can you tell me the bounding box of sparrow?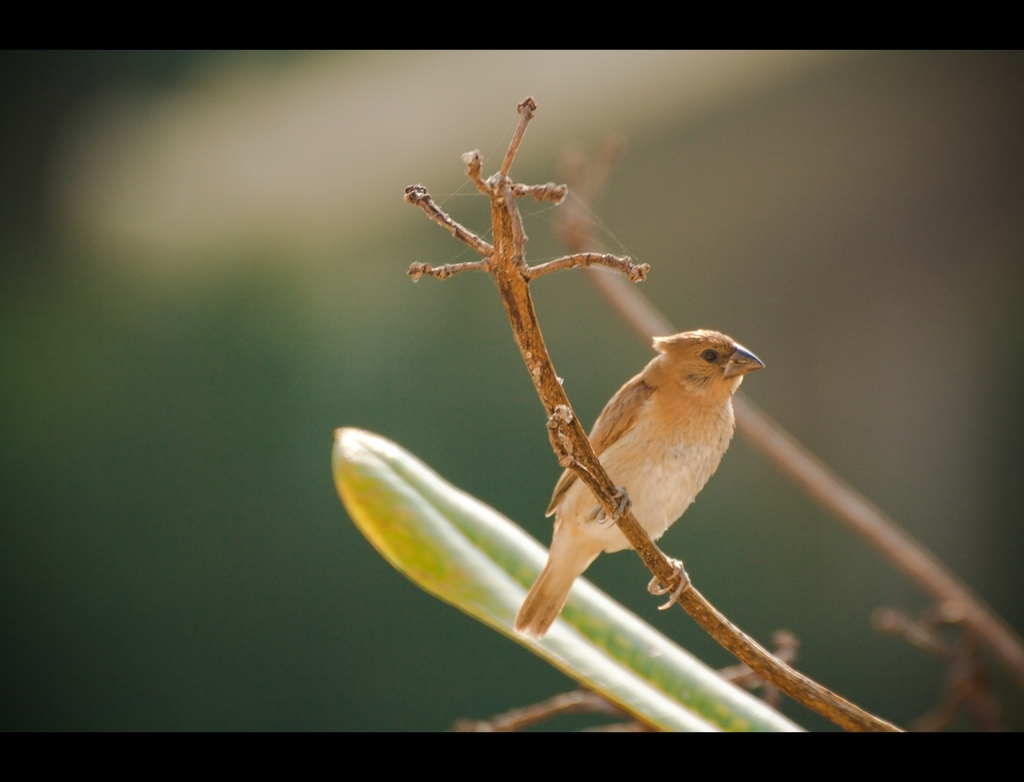
box(507, 322, 765, 640).
